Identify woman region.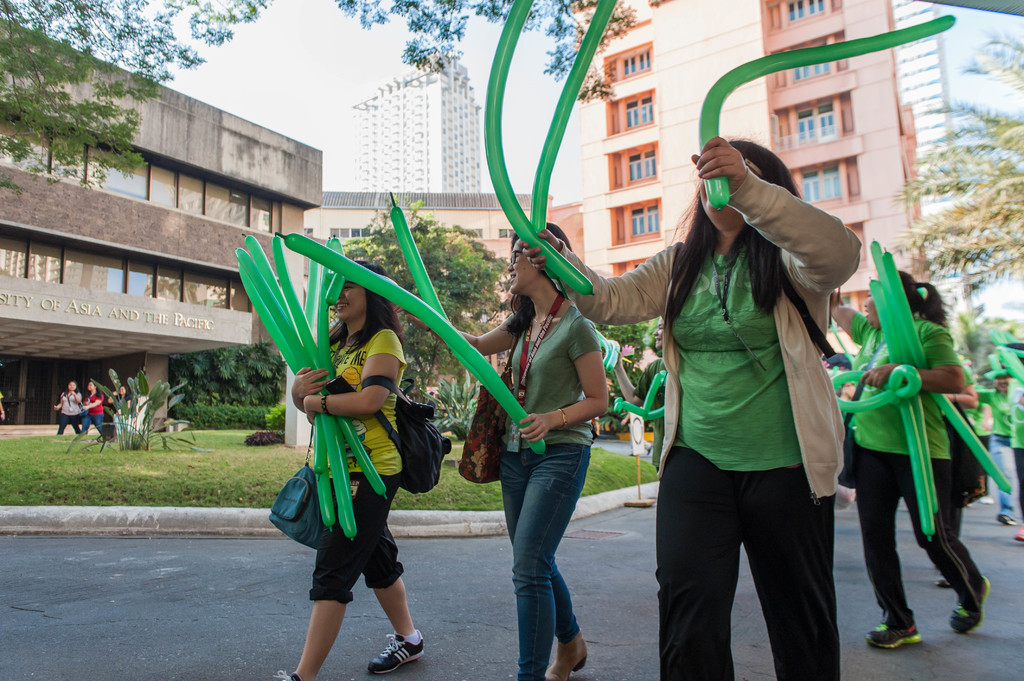
Region: 829 266 993 646.
